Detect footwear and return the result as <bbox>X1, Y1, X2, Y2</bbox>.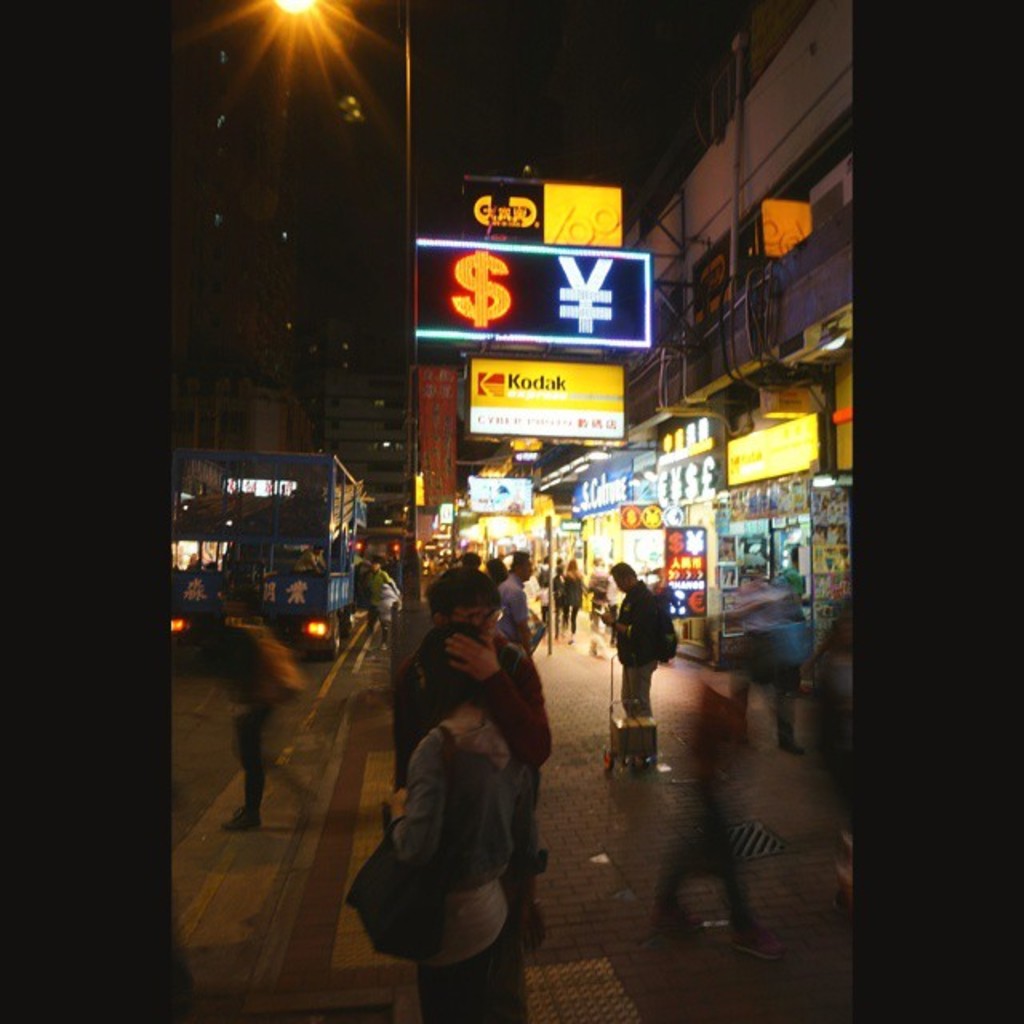
<bbox>730, 931, 784, 962</bbox>.
